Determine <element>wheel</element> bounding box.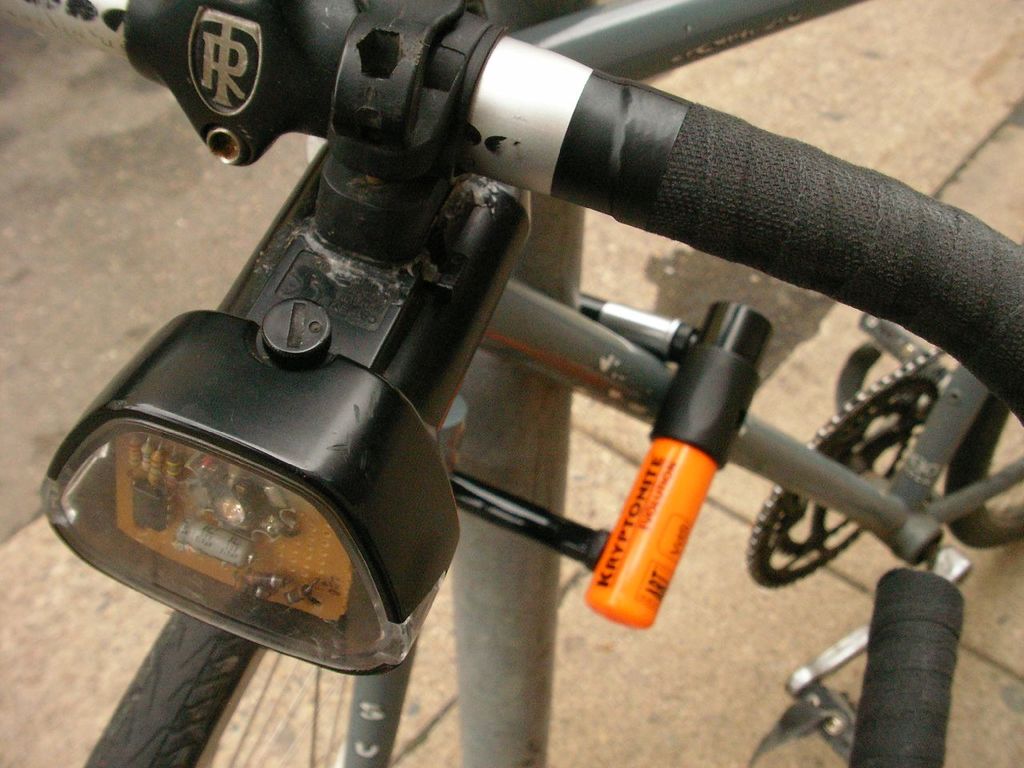
Determined: <region>750, 378, 939, 586</region>.
